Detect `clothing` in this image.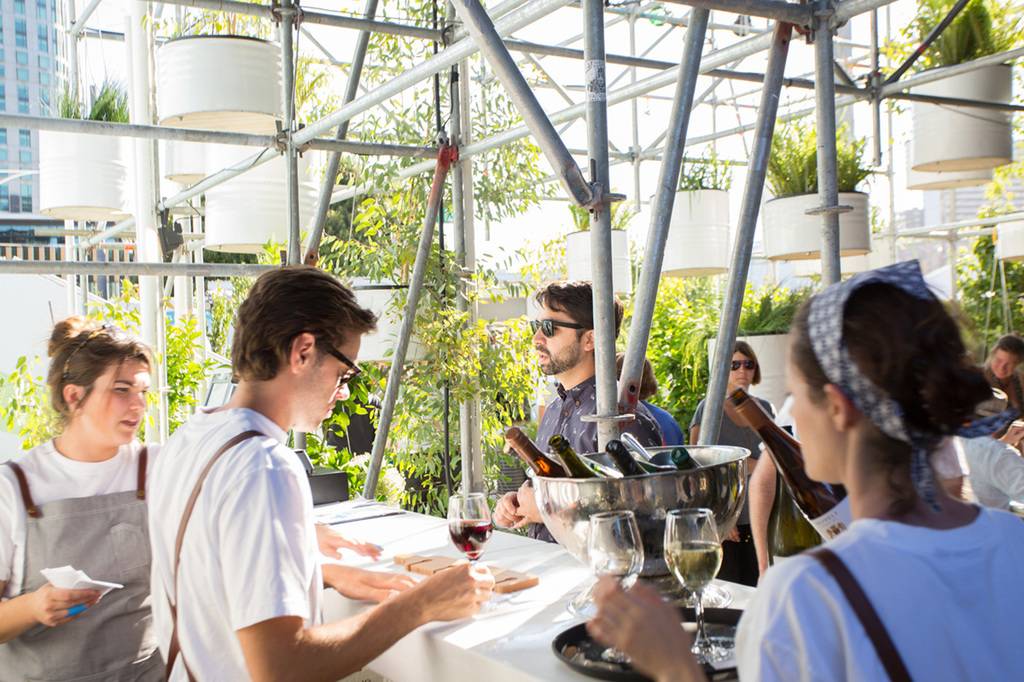
Detection: <bbox>979, 358, 1023, 413</bbox>.
